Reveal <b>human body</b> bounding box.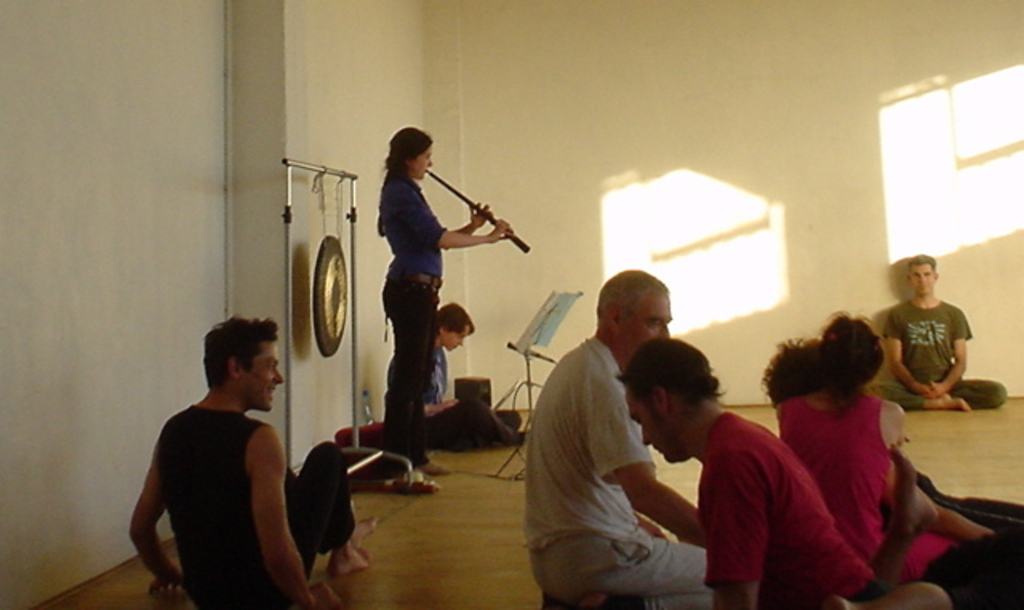
Revealed: 125:392:378:608.
